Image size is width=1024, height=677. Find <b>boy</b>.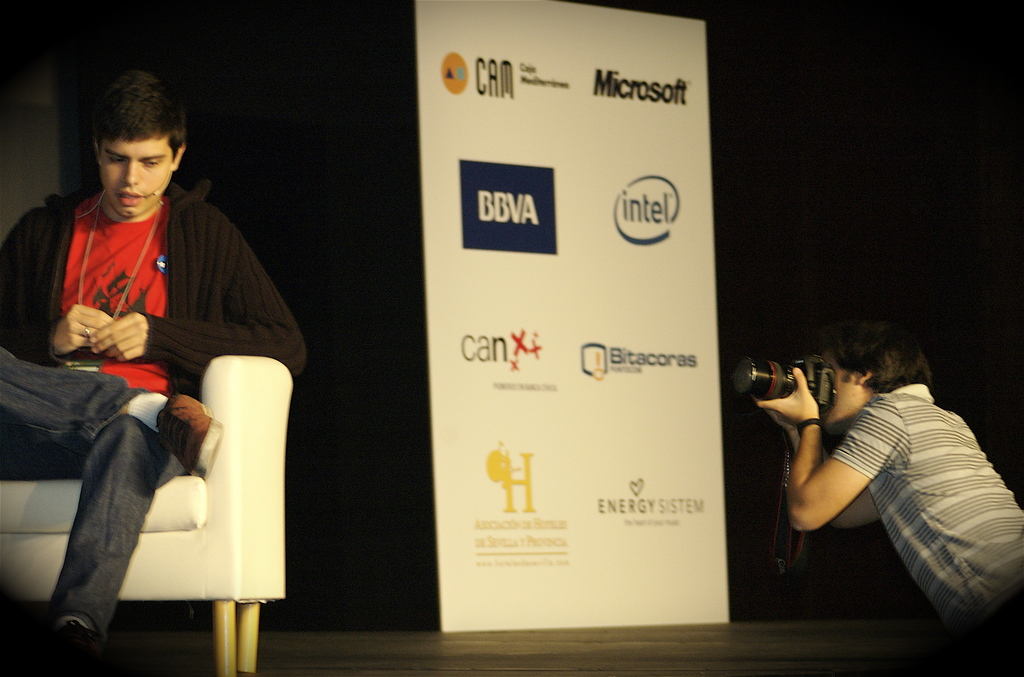
(15, 92, 287, 665).
